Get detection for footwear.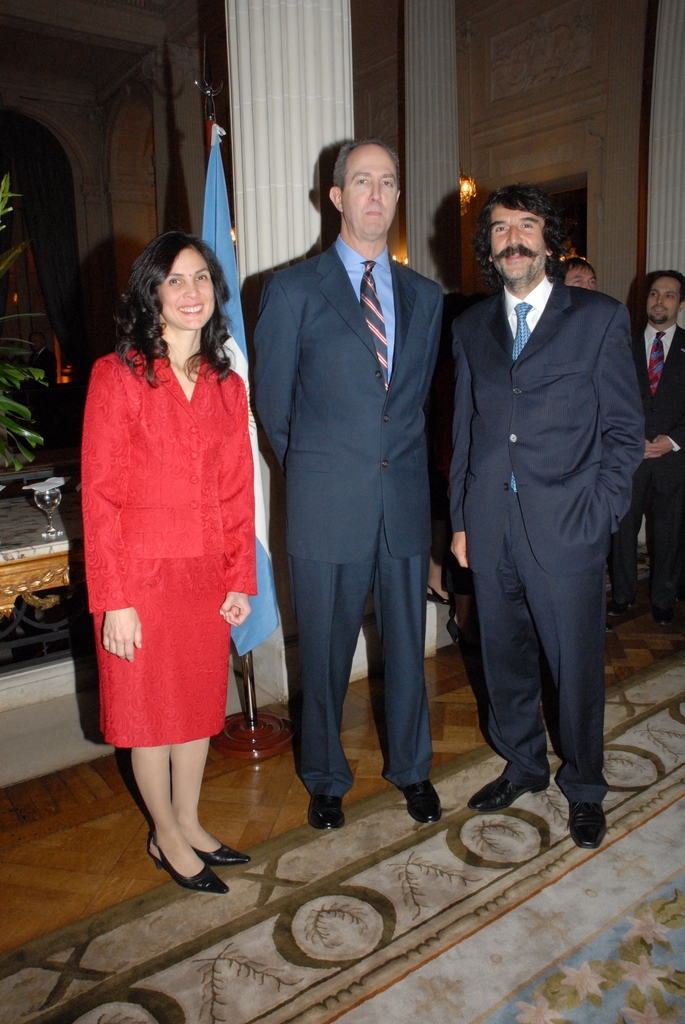
Detection: select_region(606, 595, 634, 616).
